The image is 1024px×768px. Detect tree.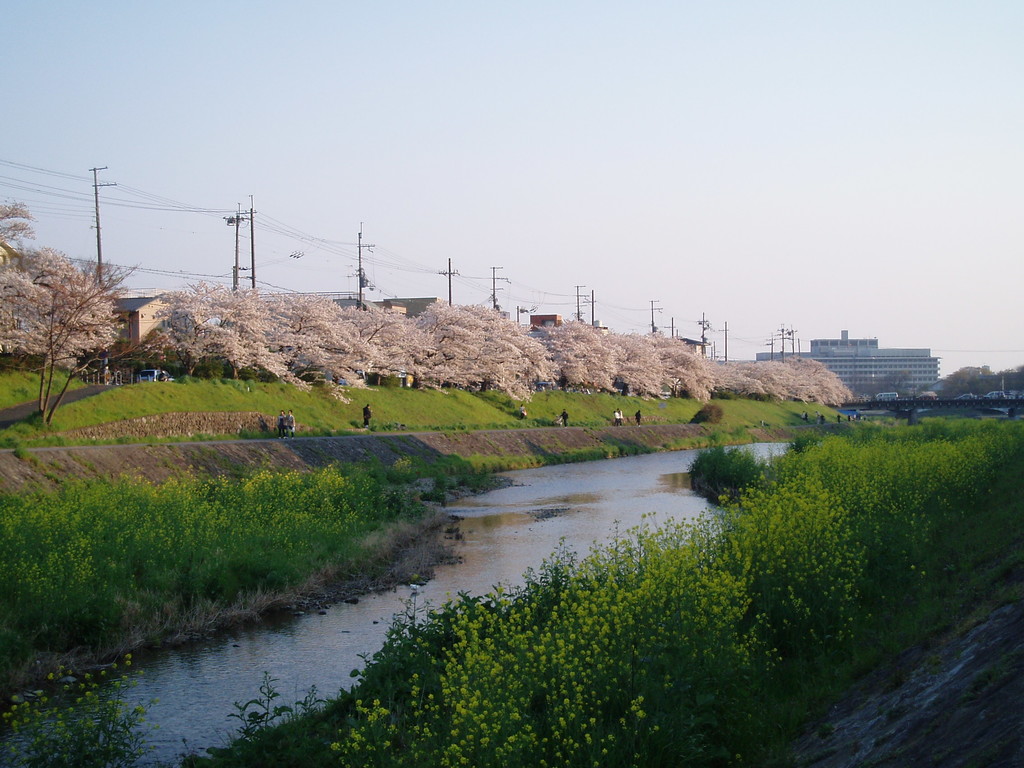
Detection: BBox(931, 370, 973, 397).
